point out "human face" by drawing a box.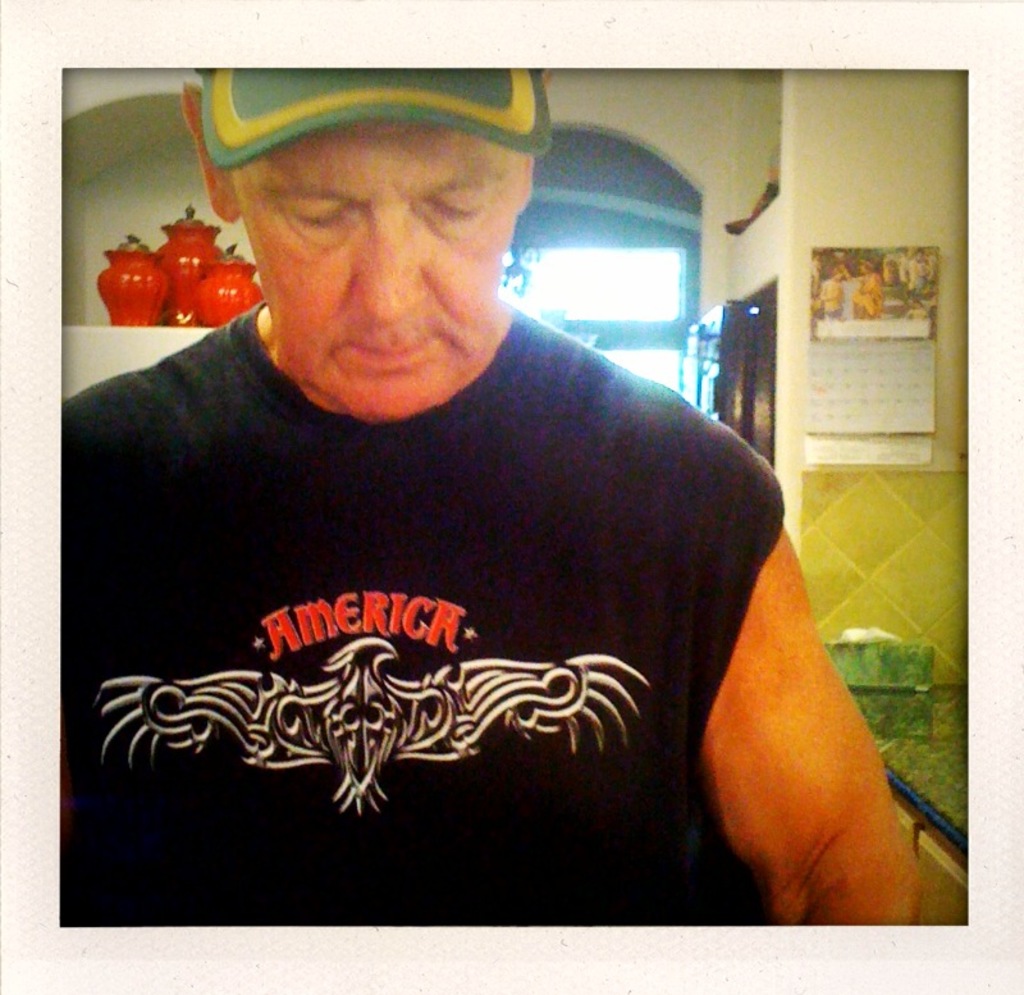
bbox=[229, 119, 526, 425].
